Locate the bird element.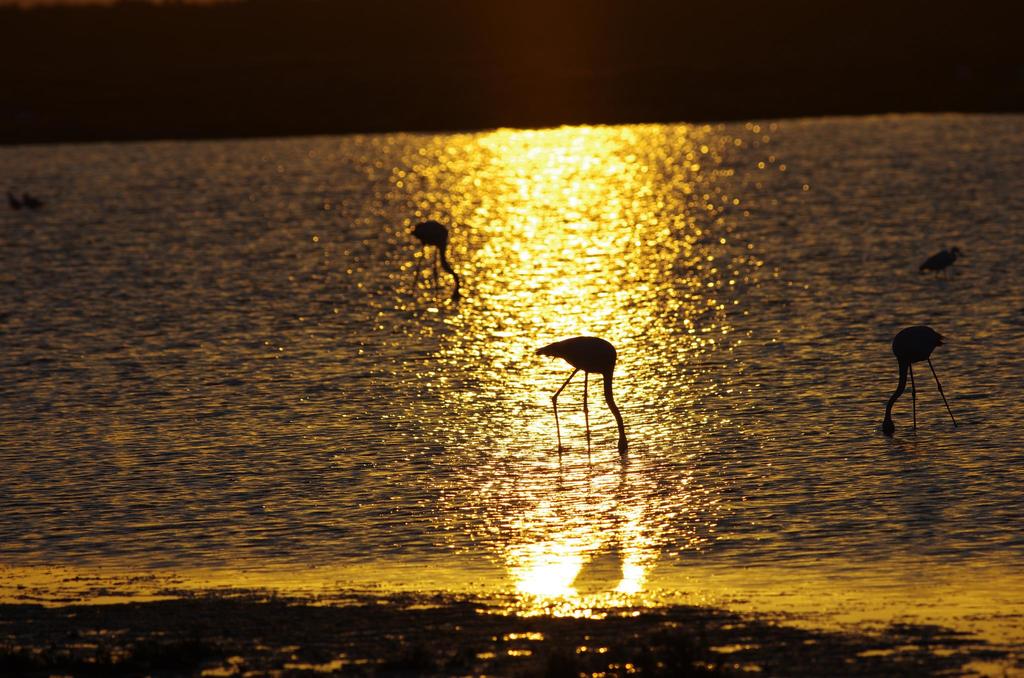
Element bbox: (x1=409, y1=223, x2=463, y2=302).
